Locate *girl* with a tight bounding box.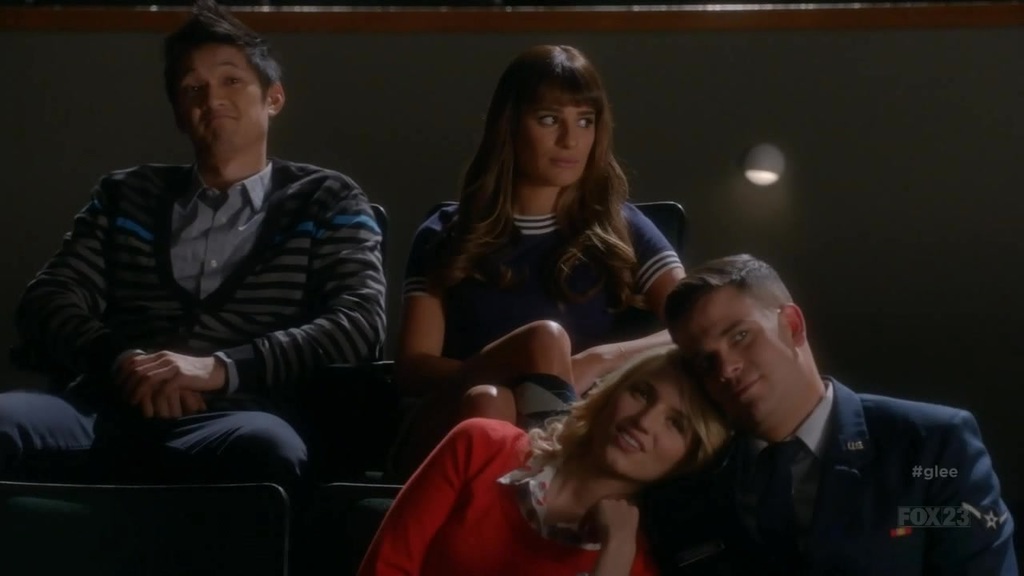
(left=351, top=345, right=750, bottom=573).
